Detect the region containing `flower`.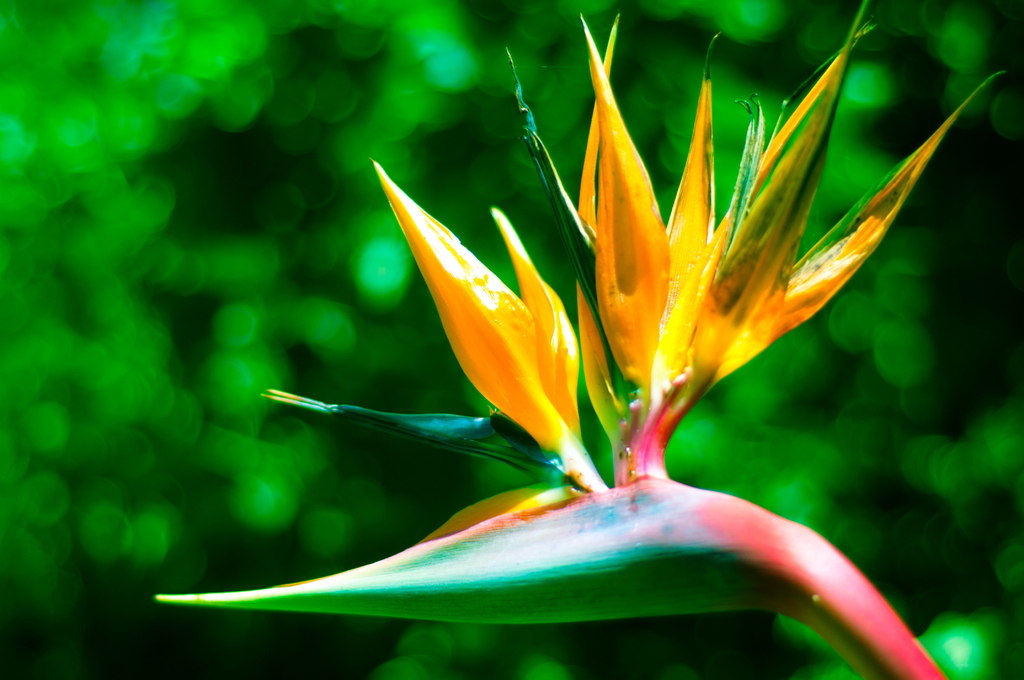
[x1=428, y1=29, x2=941, y2=480].
